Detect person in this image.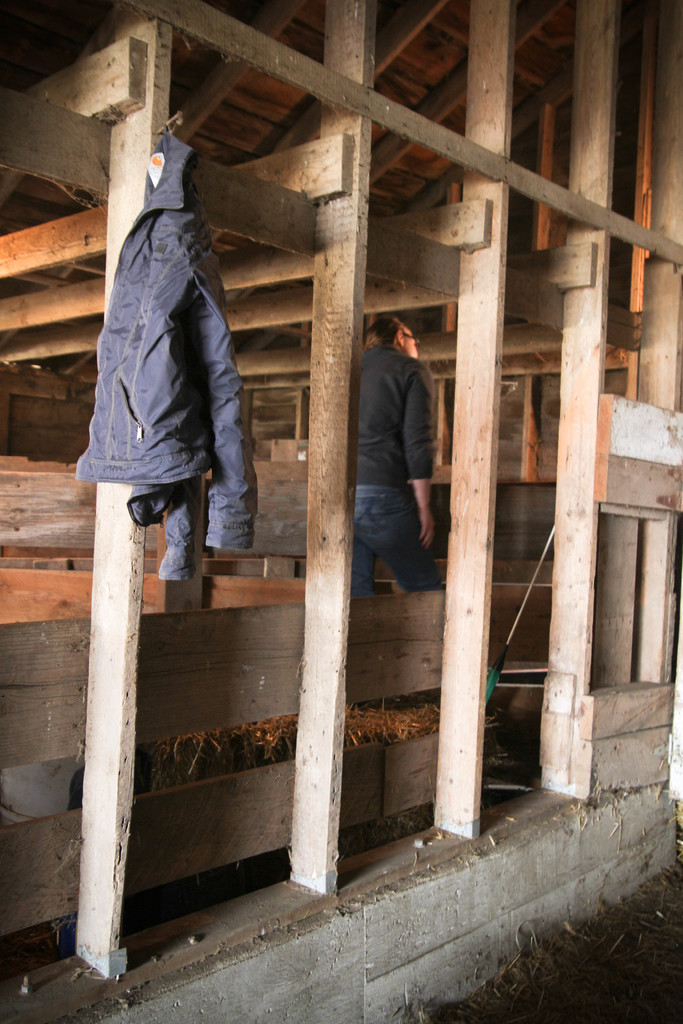
Detection: locate(349, 314, 442, 601).
